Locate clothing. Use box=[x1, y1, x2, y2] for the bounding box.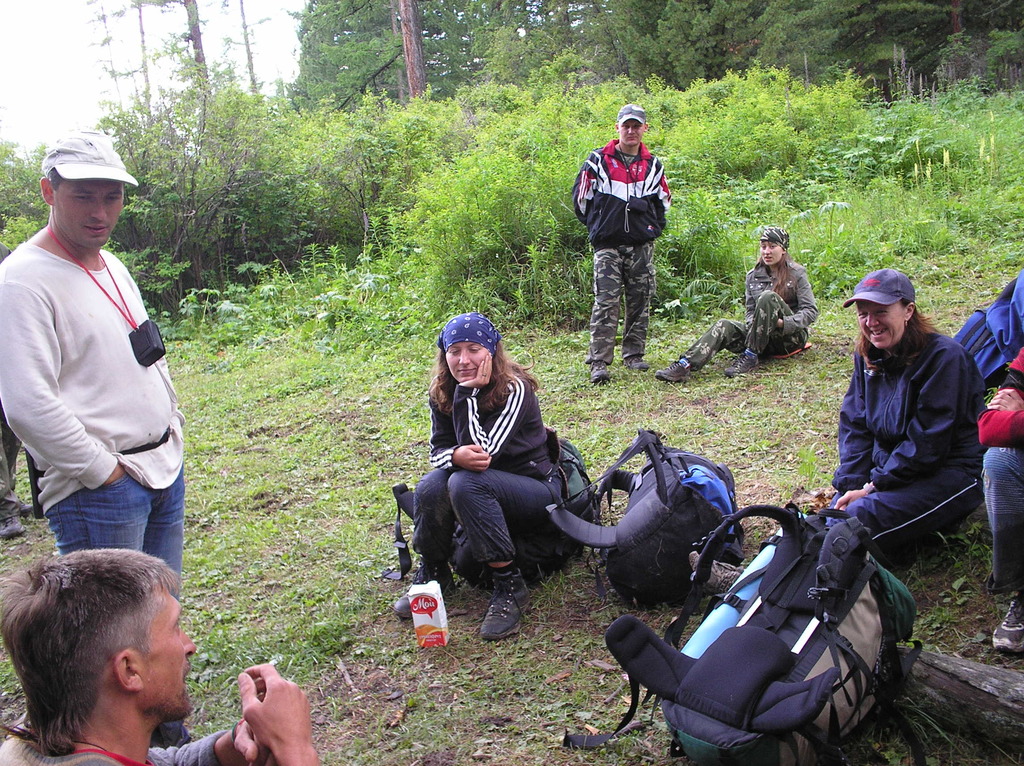
box=[815, 314, 989, 566].
